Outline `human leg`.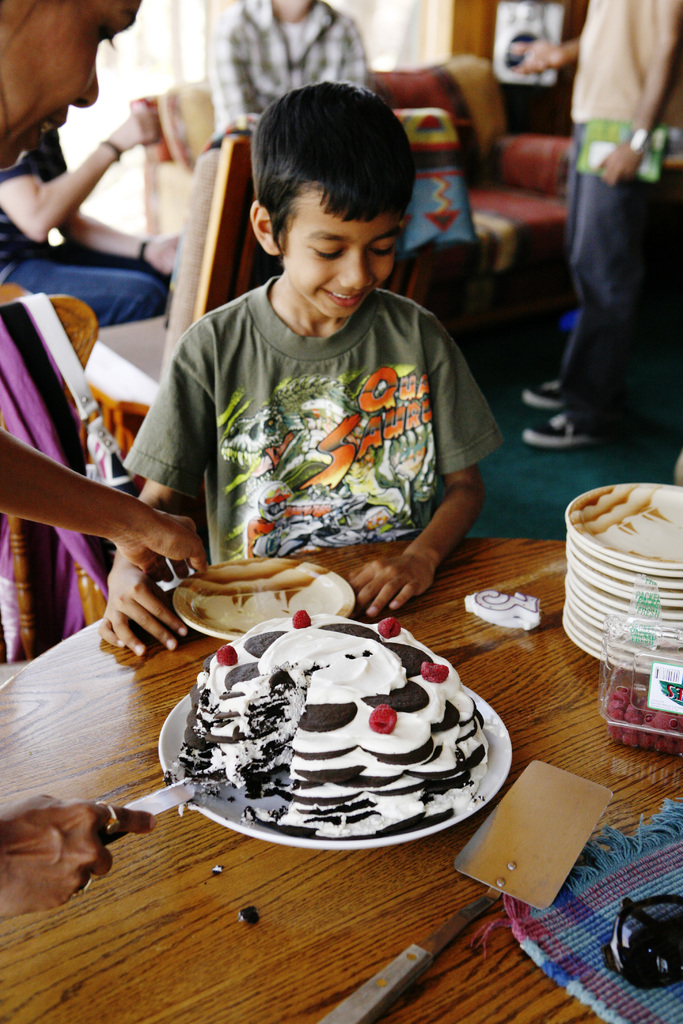
Outline: 3,250,174,335.
